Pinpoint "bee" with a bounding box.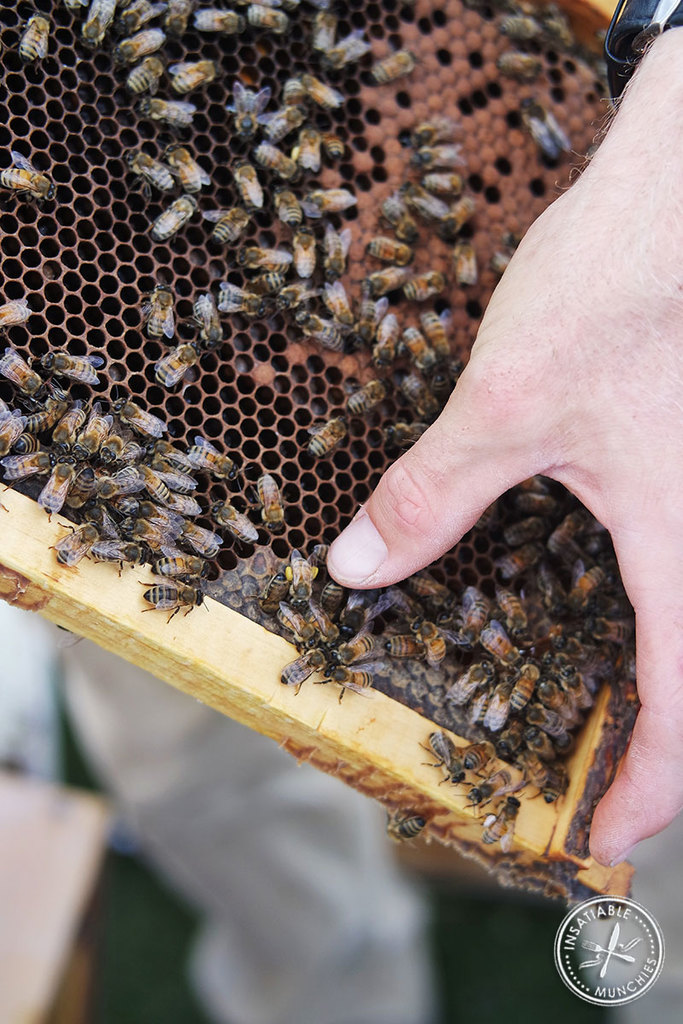
locate(15, 15, 55, 65).
